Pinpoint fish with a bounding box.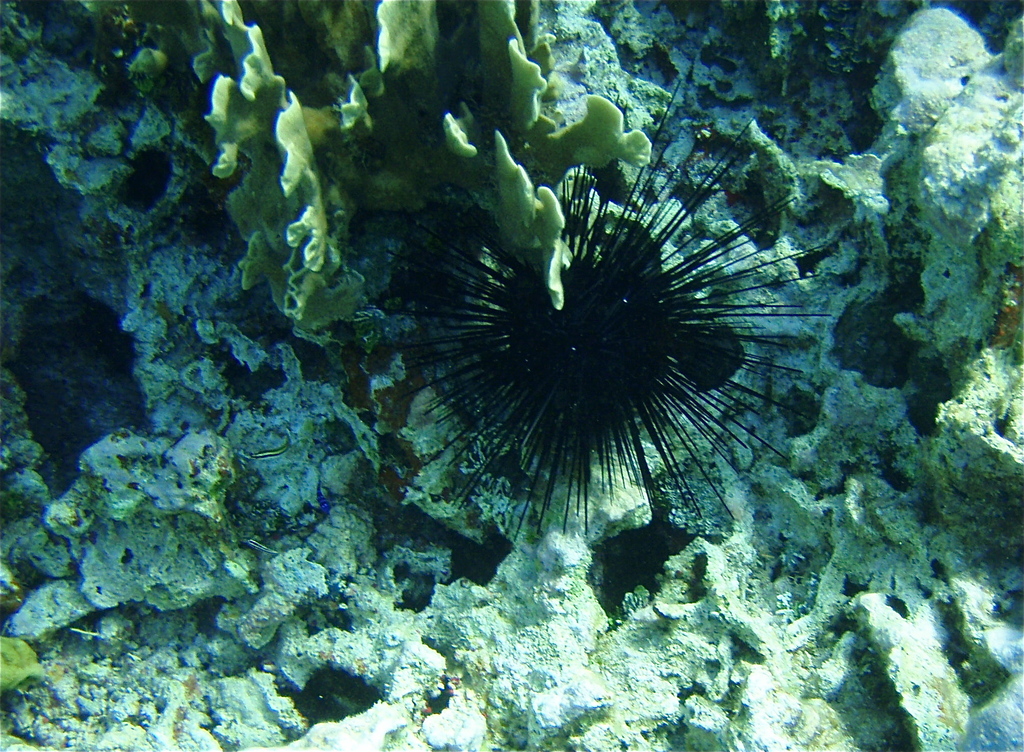
bbox=[249, 536, 271, 555].
